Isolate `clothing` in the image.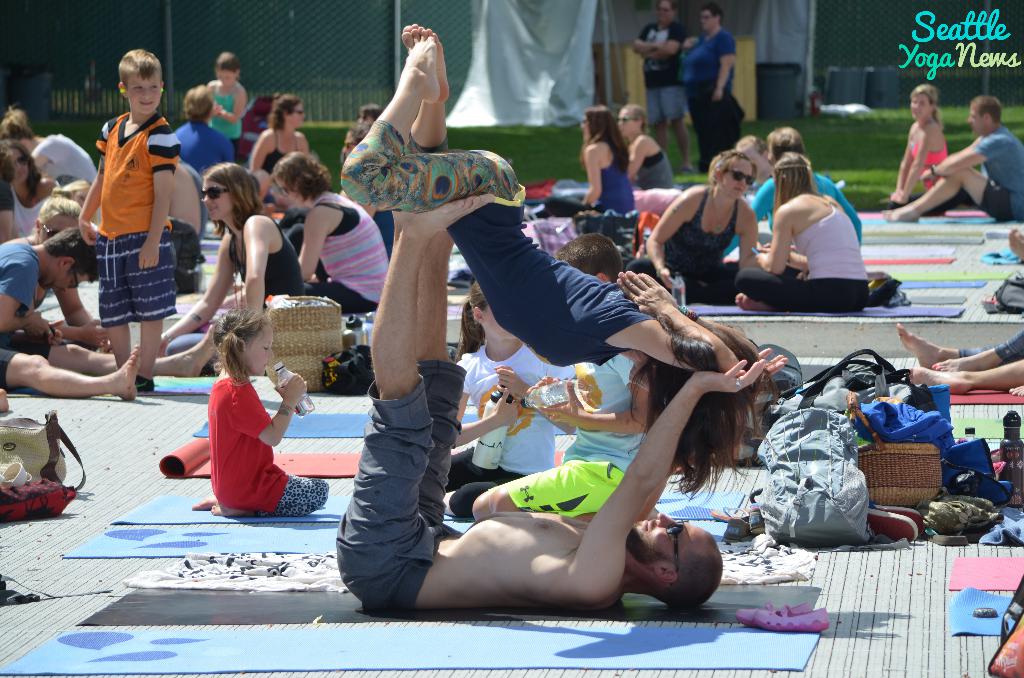
Isolated region: x1=910 y1=128 x2=953 y2=187.
